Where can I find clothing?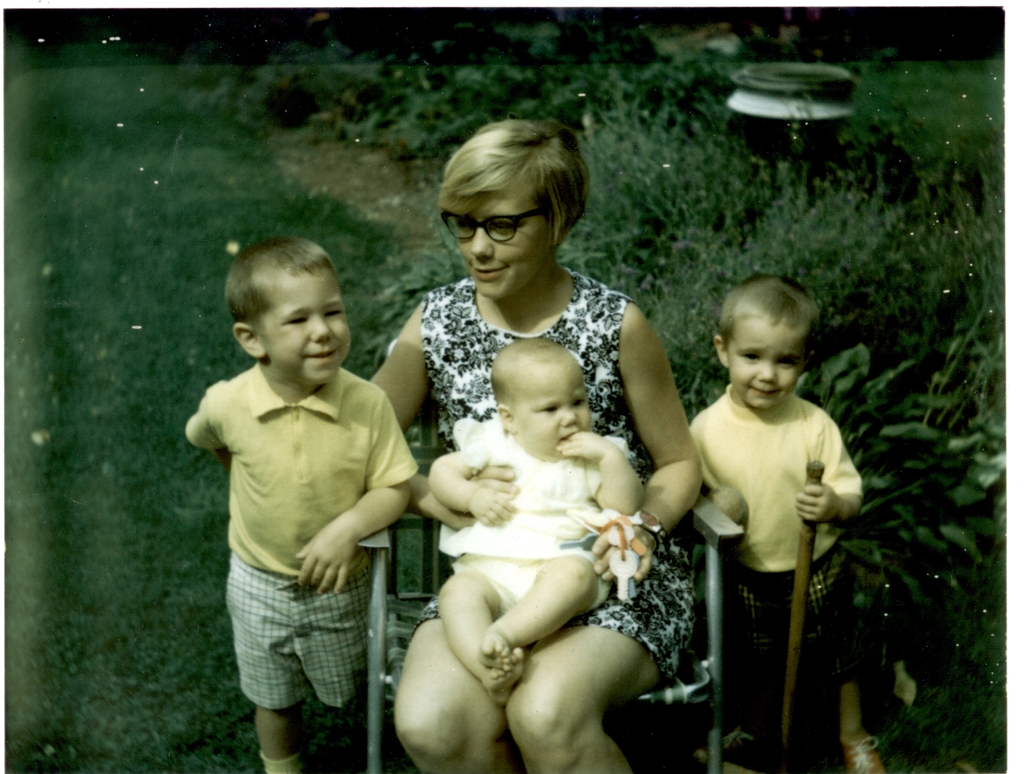
You can find it at 418/266/696/691.
